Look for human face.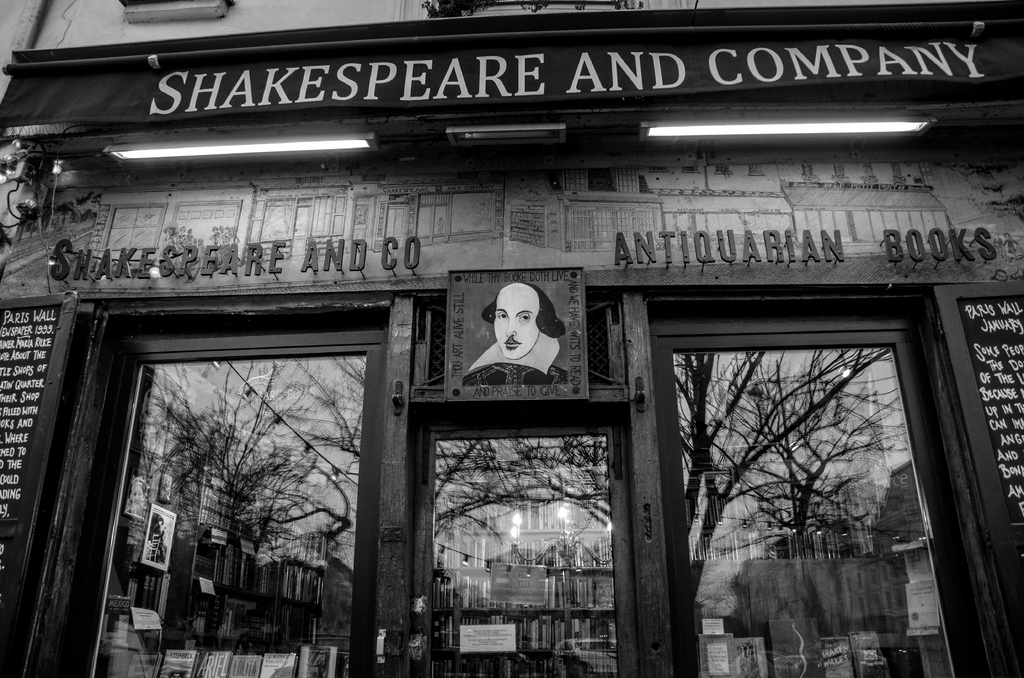
Found: select_region(493, 291, 541, 362).
